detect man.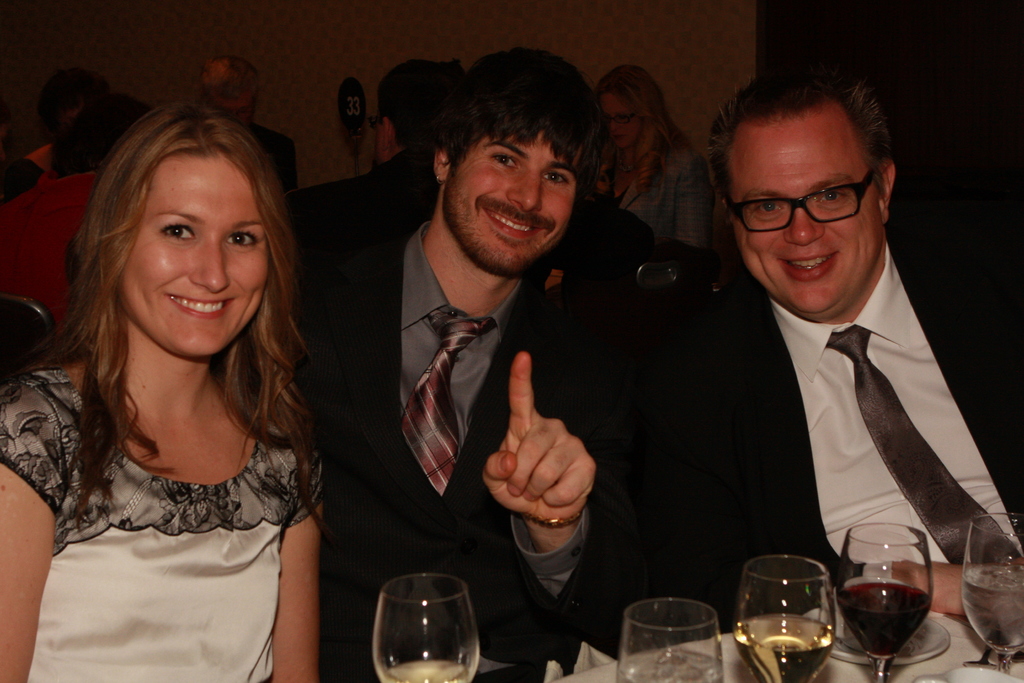
Detected at (612,110,1019,614).
